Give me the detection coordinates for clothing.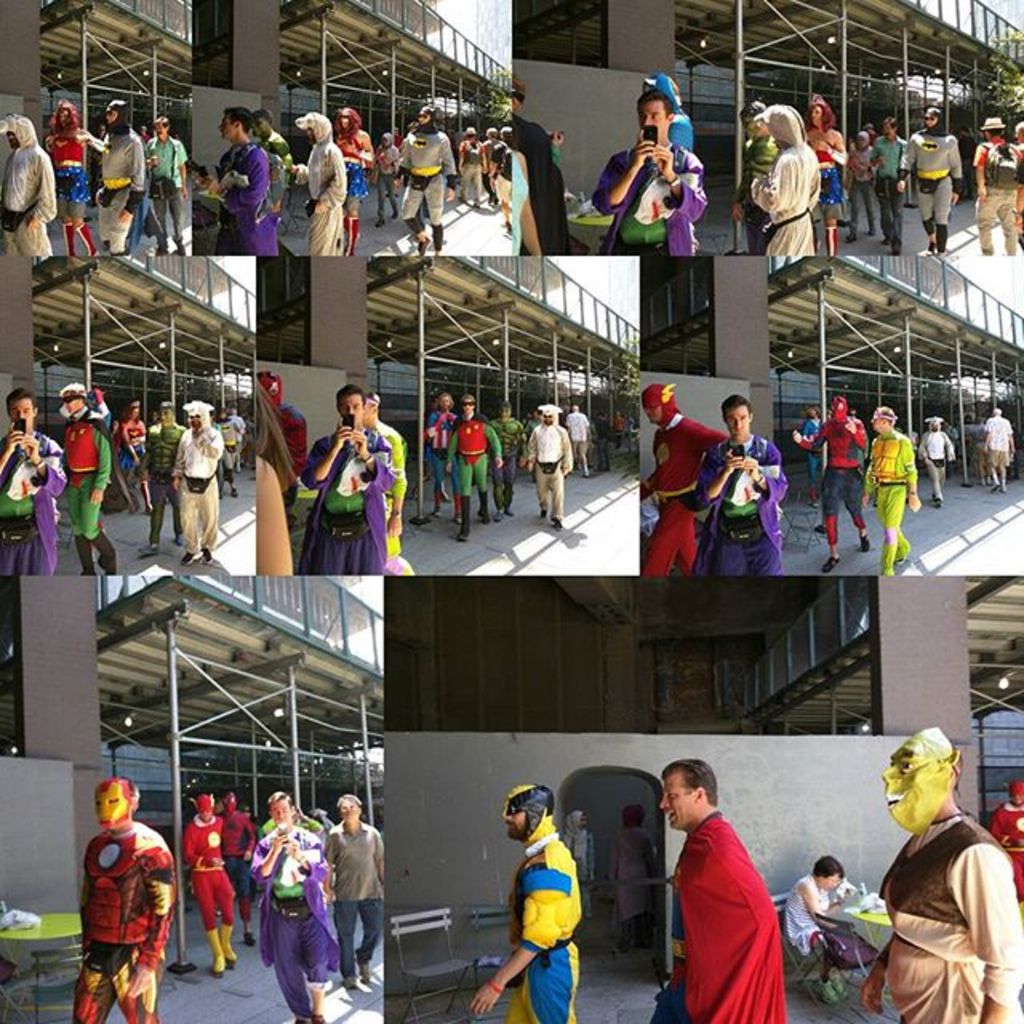
bbox=(400, 107, 458, 224).
